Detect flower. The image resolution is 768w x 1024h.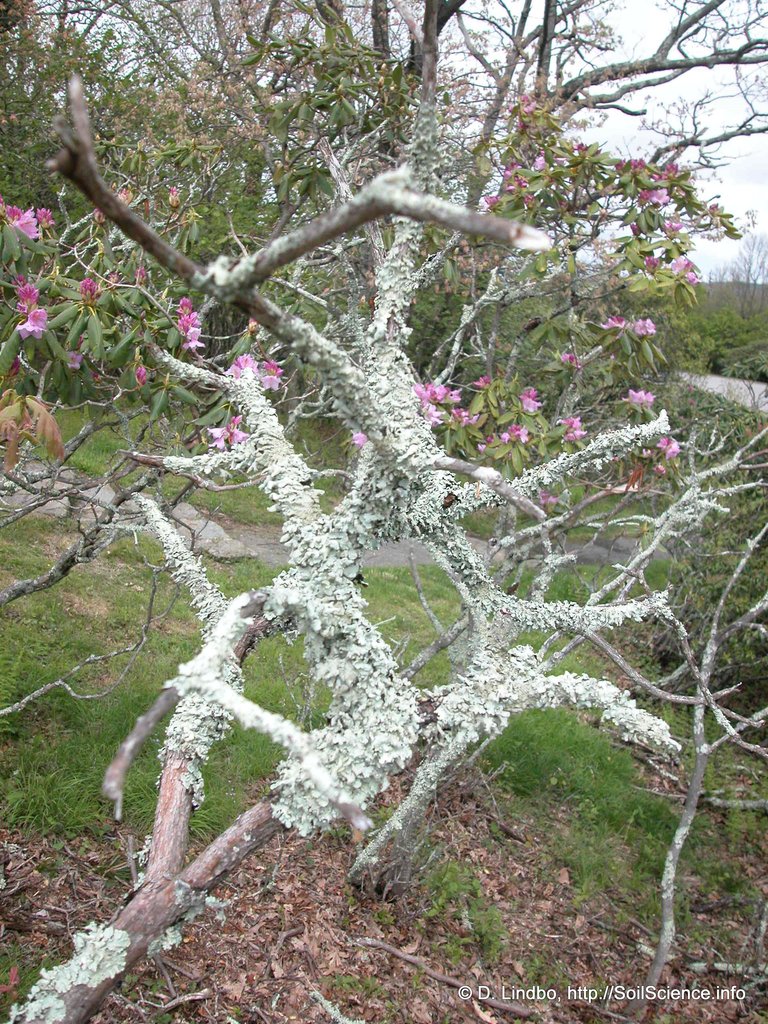
bbox=[13, 308, 45, 339].
